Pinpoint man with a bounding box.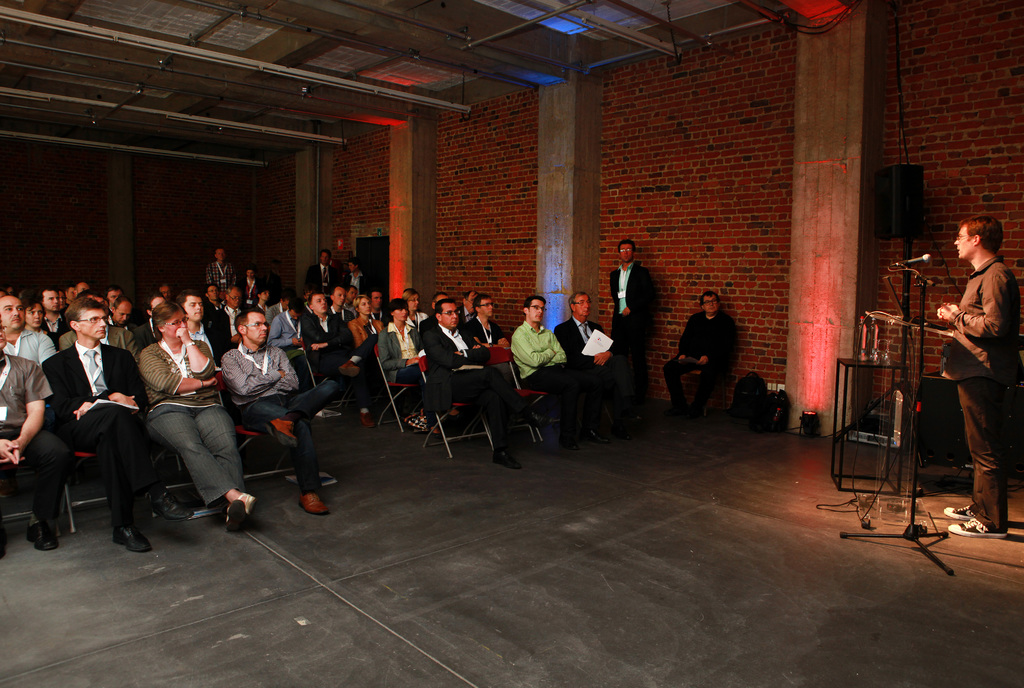
Rect(330, 286, 354, 328).
